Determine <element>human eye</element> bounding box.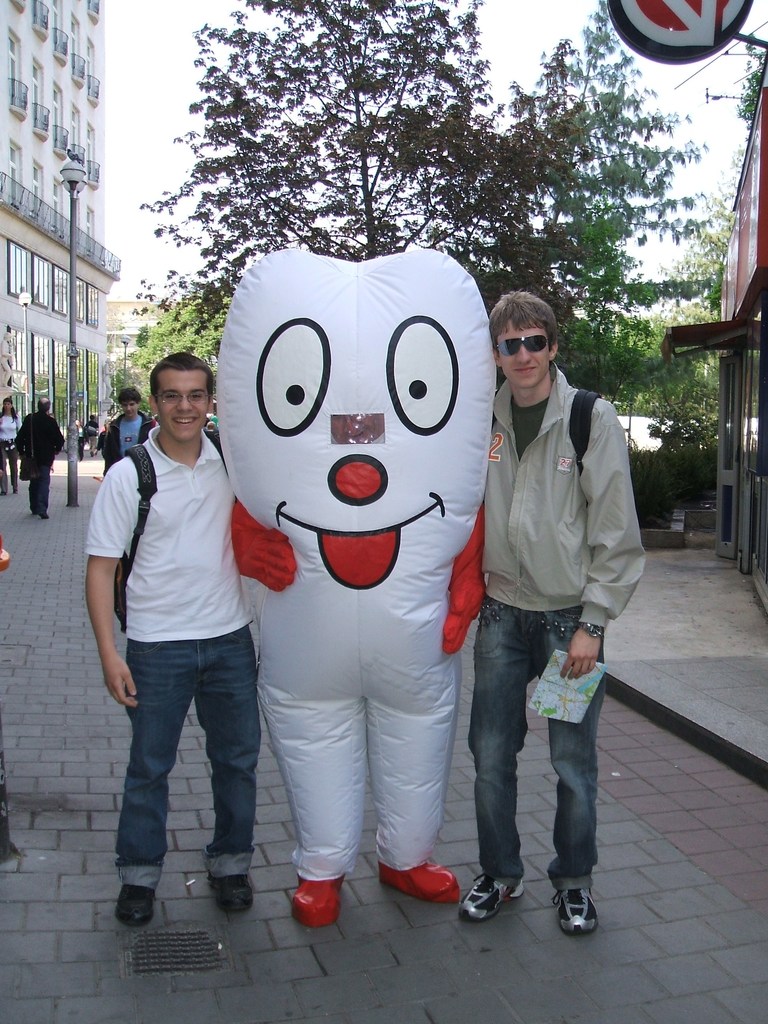
Determined: <box>130,401,135,406</box>.
